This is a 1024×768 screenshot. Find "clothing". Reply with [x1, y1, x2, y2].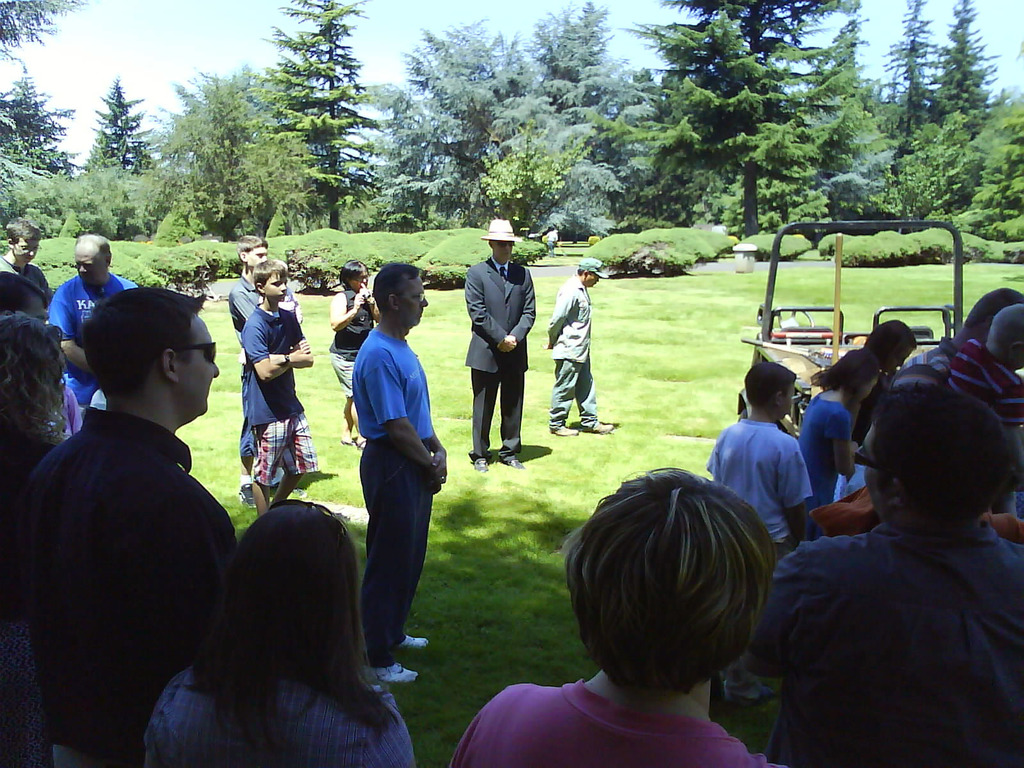
[705, 417, 810, 547].
